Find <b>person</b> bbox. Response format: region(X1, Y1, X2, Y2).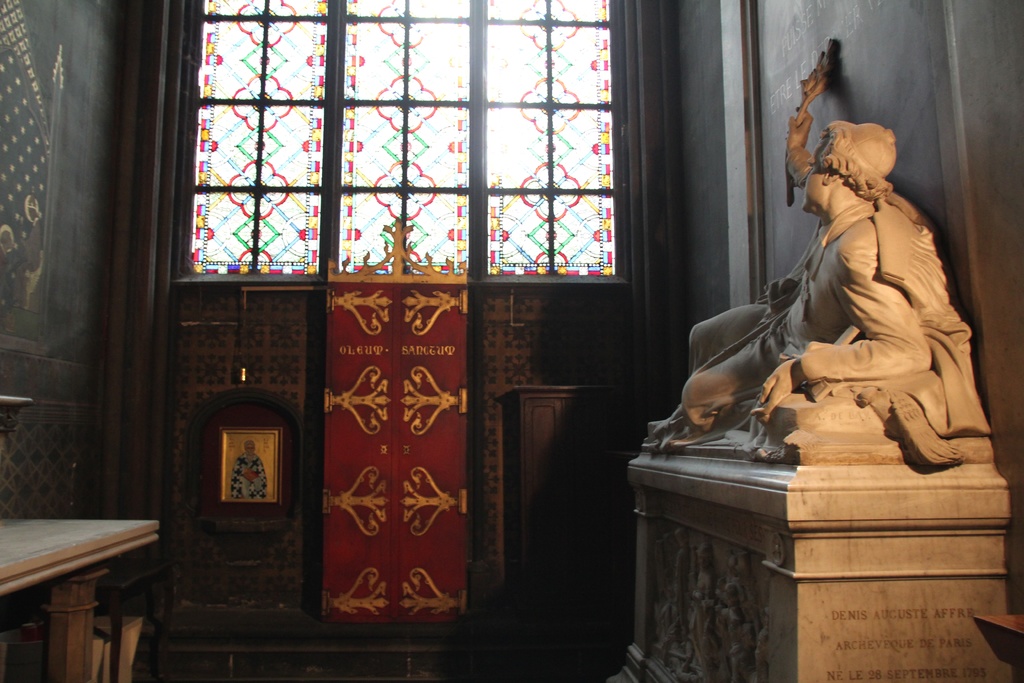
region(685, 46, 929, 420).
